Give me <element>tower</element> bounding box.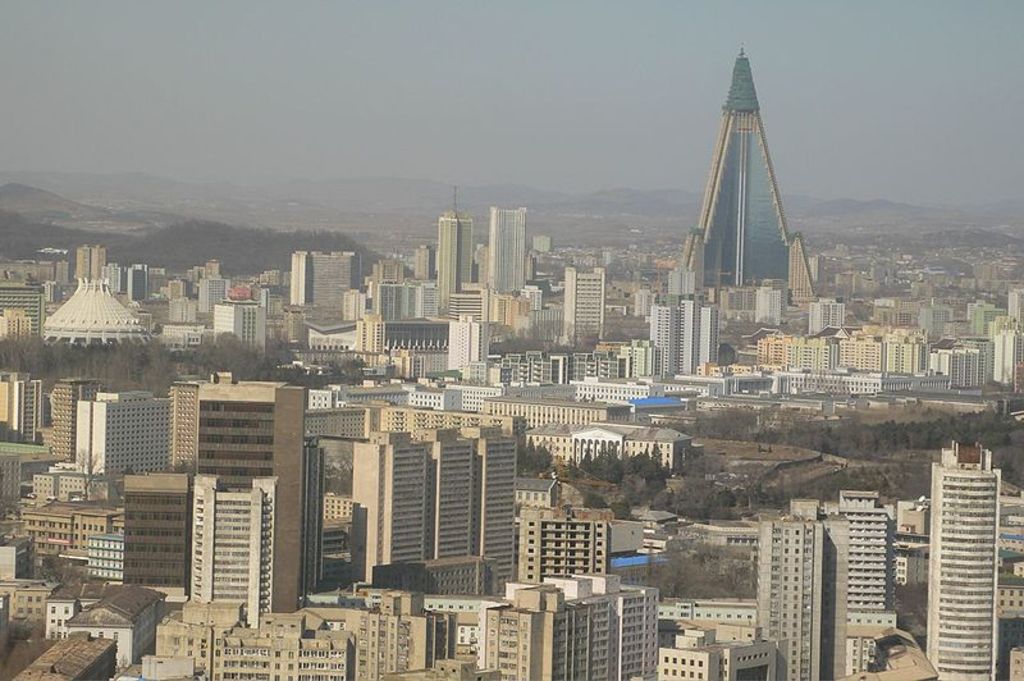
433, 182, 471, 305.
